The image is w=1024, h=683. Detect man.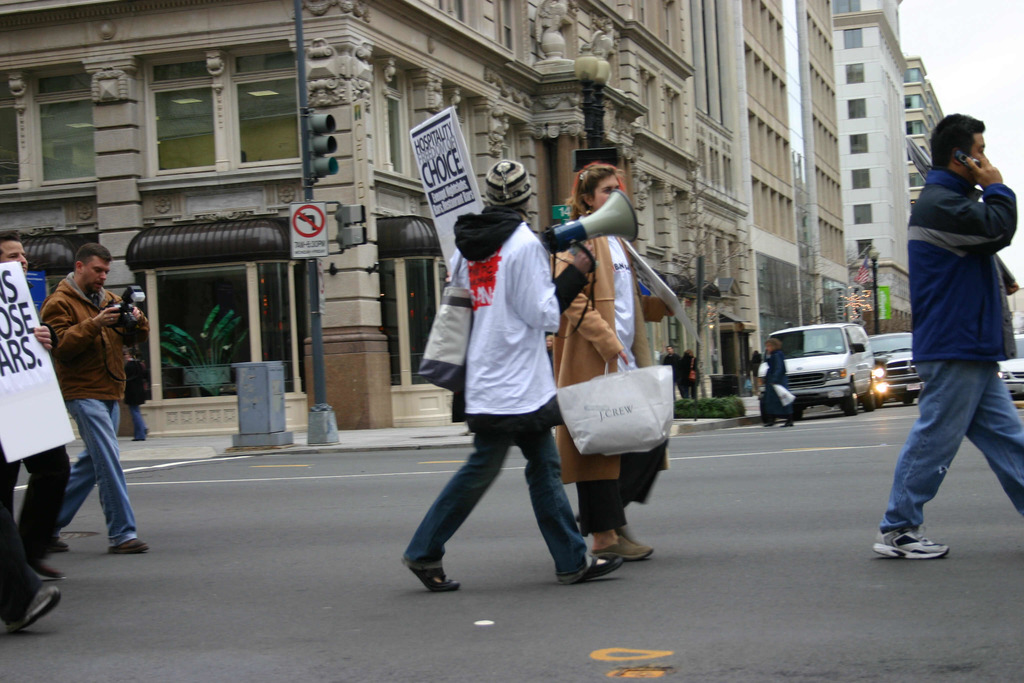
Detection: <box>872,112,1023,559</box>.
